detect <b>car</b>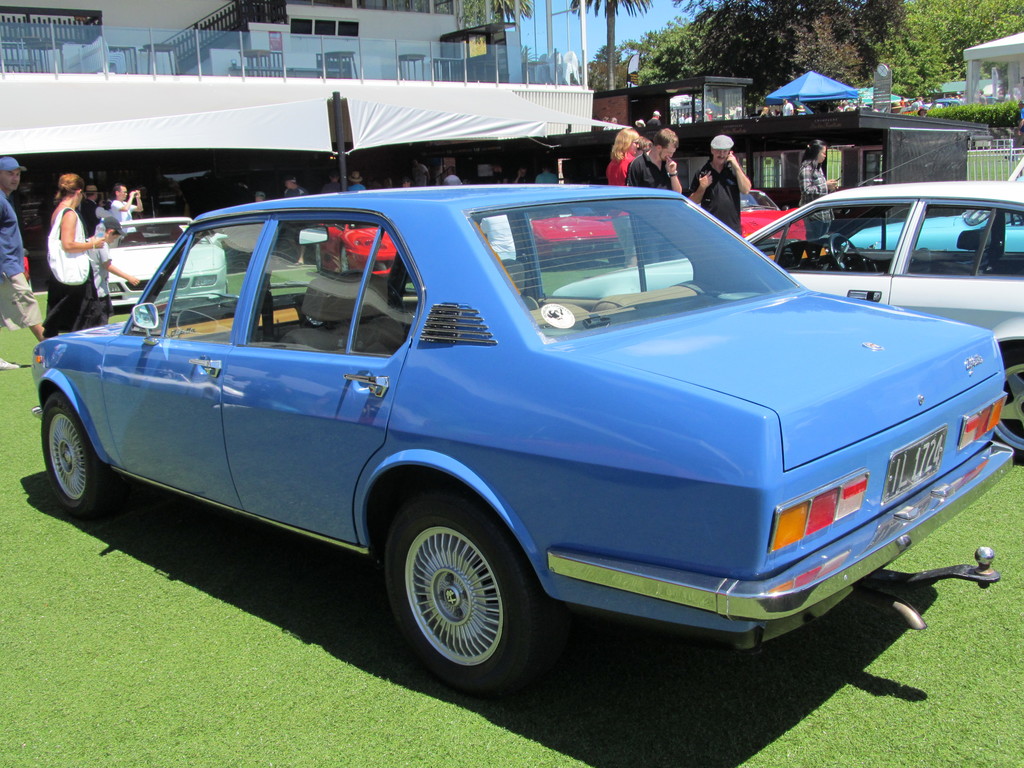
{"x1": 45, "y1": 184, "x2": 1005, "y2": 699}
